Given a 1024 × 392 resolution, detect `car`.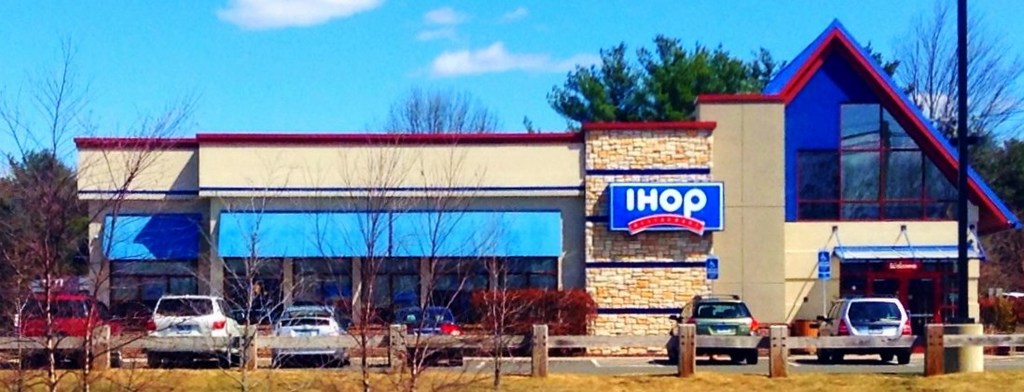
<region>389, 306, 461, 369</region>.
